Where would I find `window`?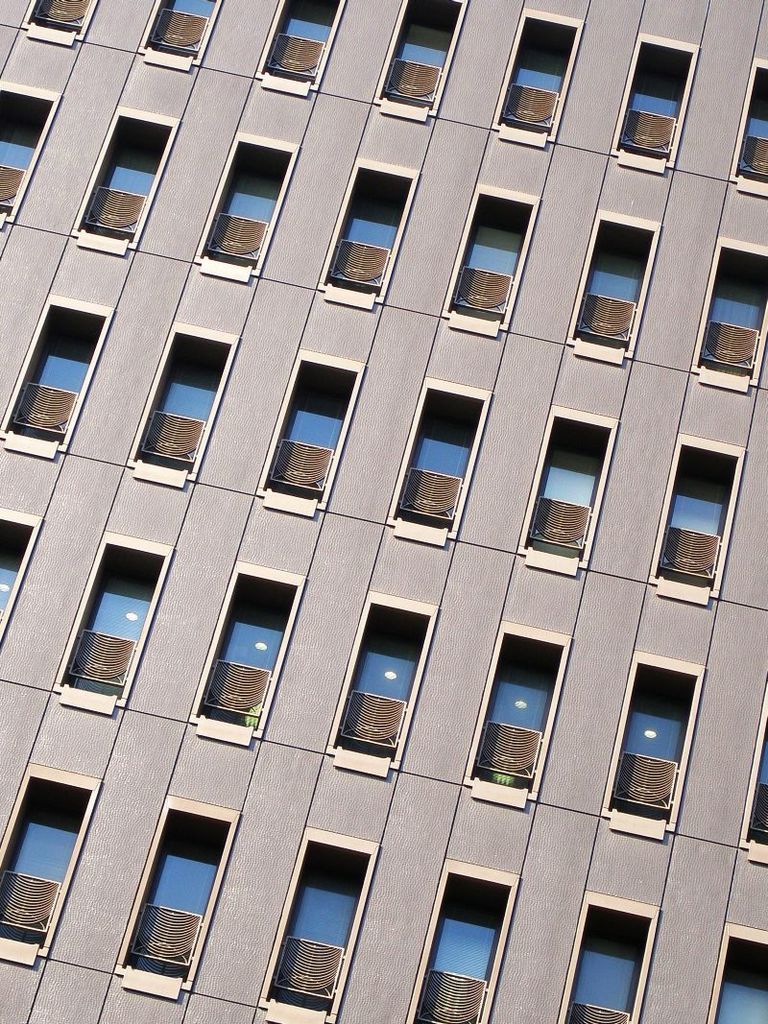
At 260, 360, 359, 503.
